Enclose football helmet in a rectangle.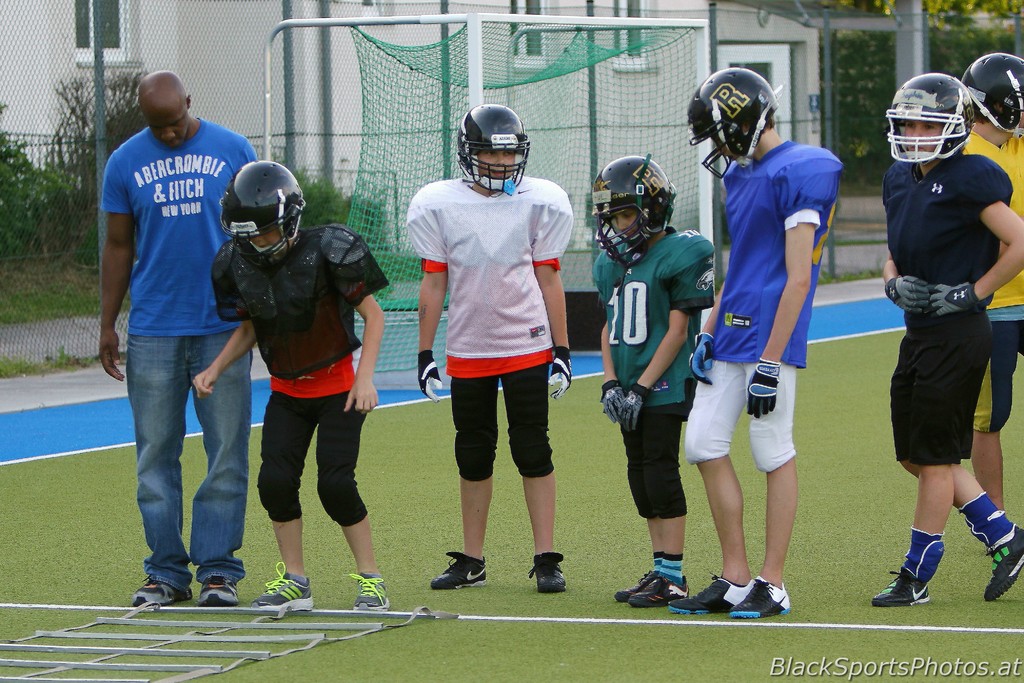
(970, 51, 1023, 131).
